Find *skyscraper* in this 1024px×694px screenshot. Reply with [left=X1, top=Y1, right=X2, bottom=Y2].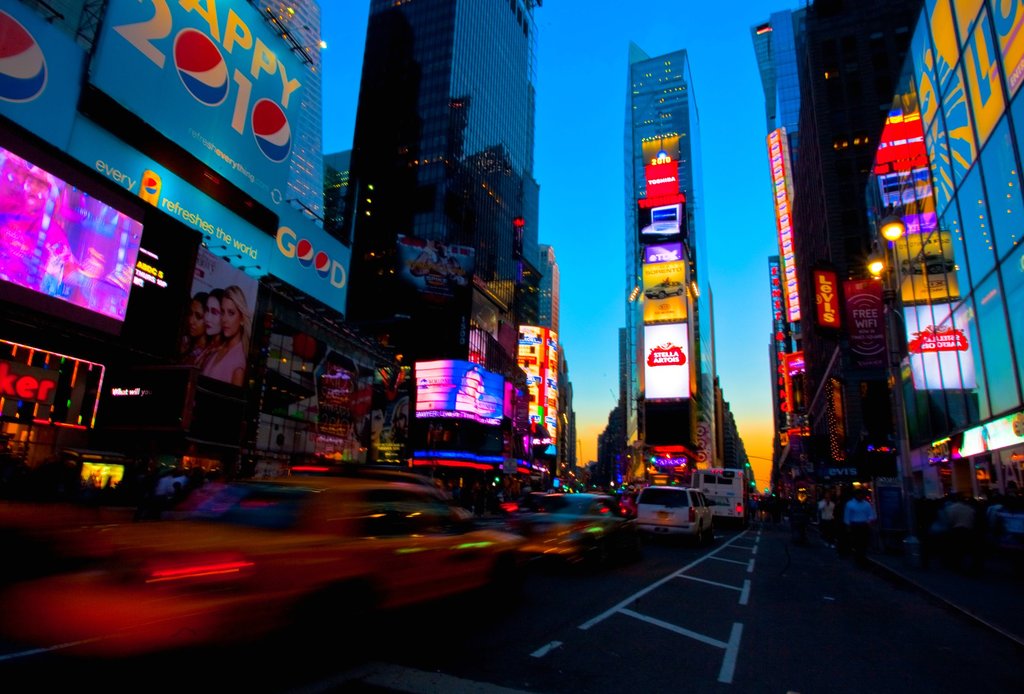
[left=625, top=41, right=719, bottom=485].
